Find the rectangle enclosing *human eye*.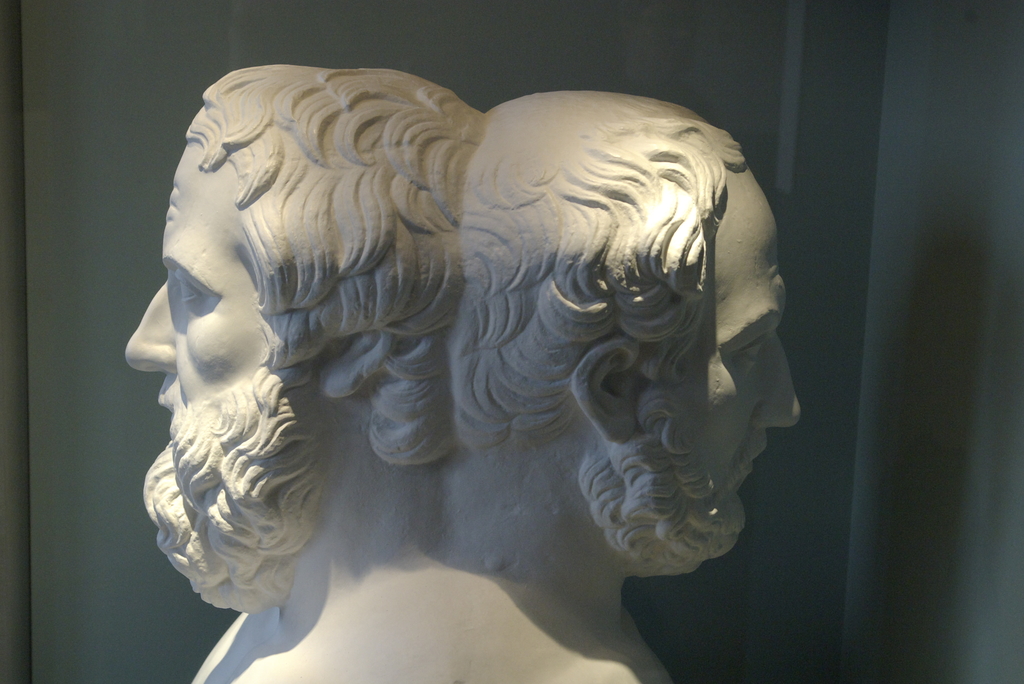
[735,334,771,366].
